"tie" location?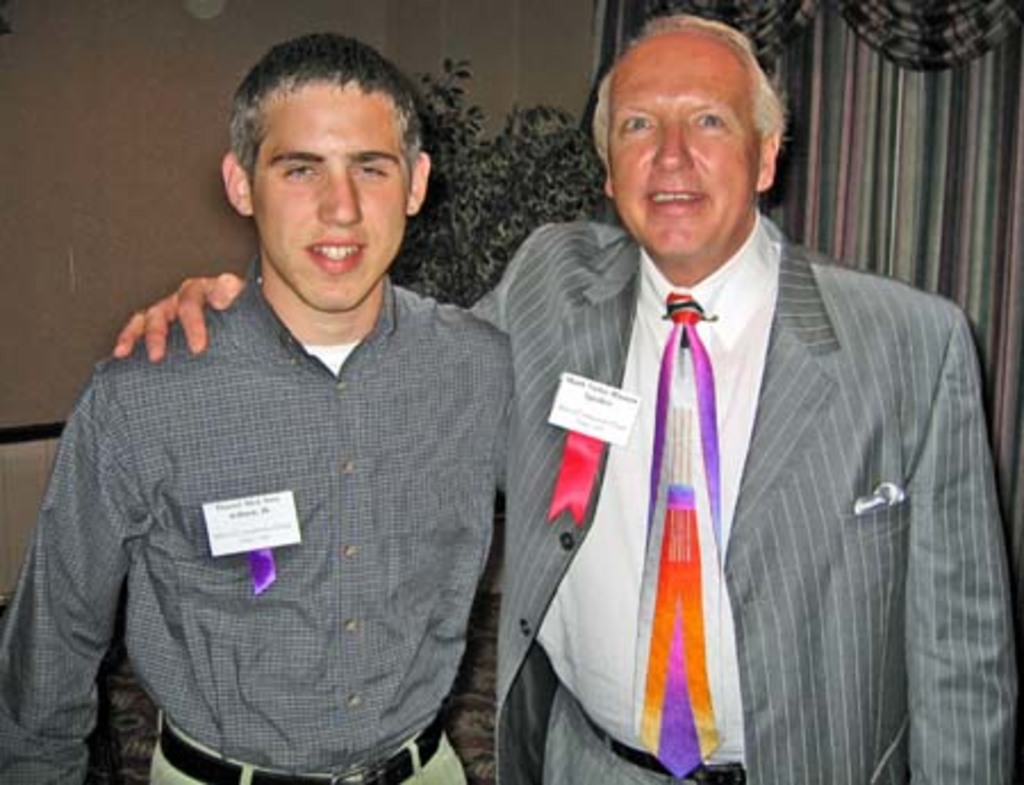
635/296/730/780
